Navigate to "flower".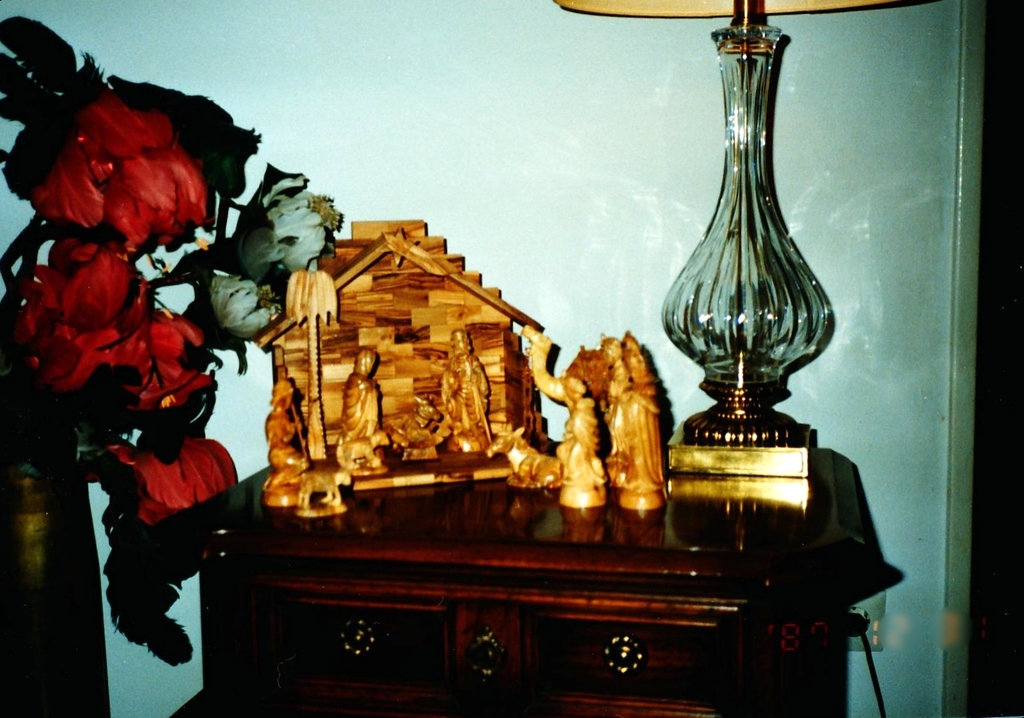
Navigation target: locate(204, 269, 280, 343).
